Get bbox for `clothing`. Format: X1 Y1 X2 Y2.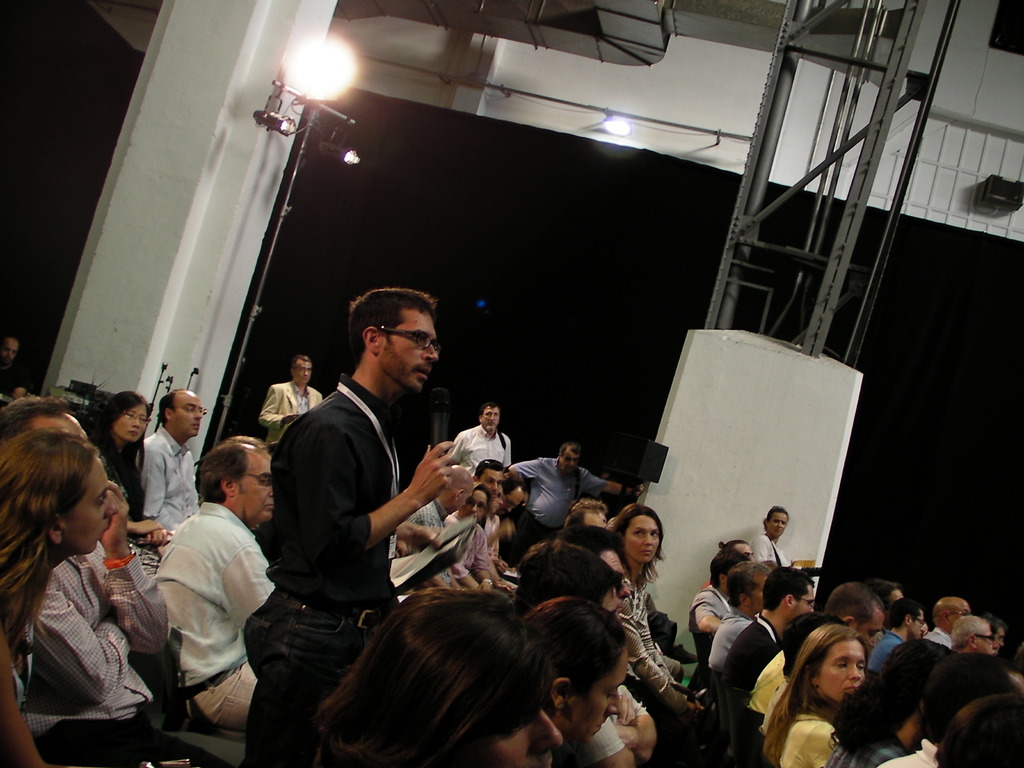
749 651 794 730.
